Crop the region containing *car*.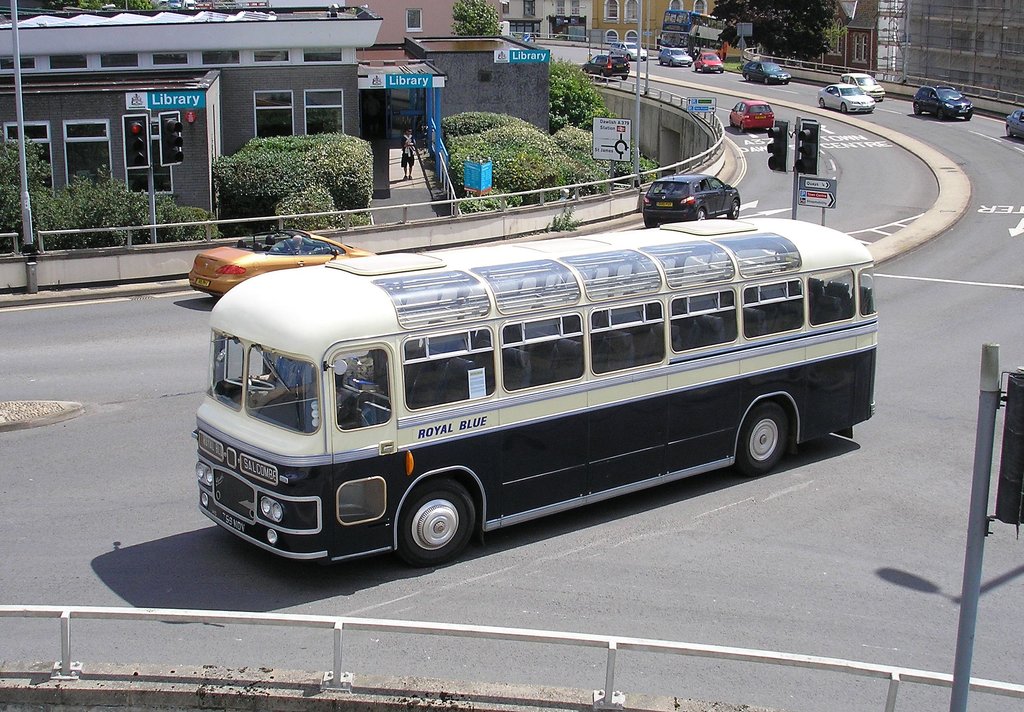
Crop region: <region>819, 85, 873, 110</region>.
